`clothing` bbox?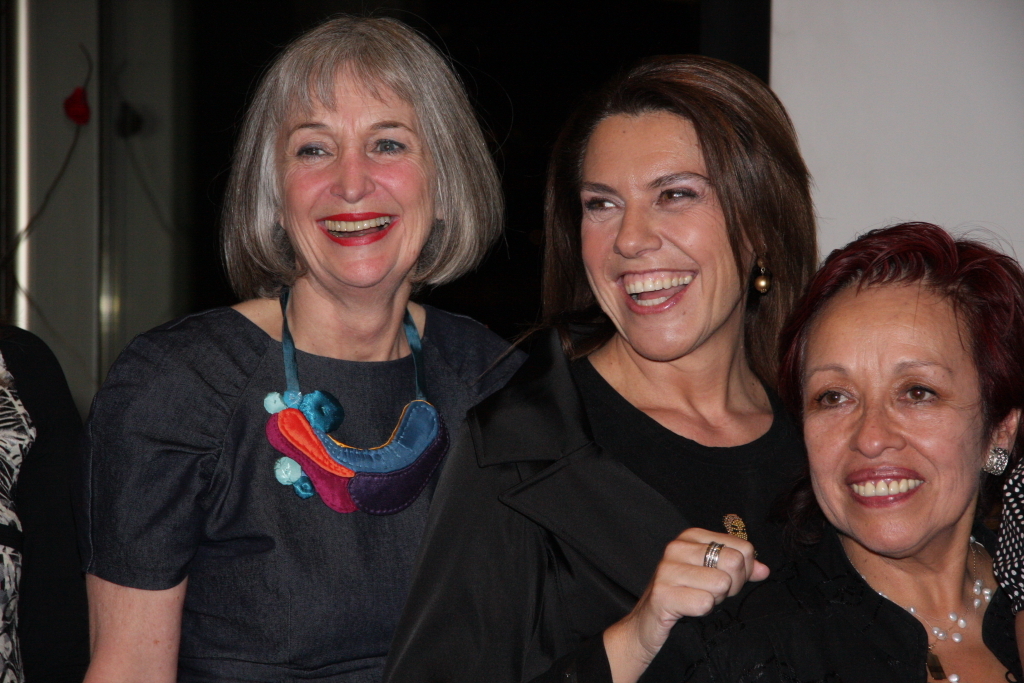
x1=59, y1=247, x2=531, y2=647
